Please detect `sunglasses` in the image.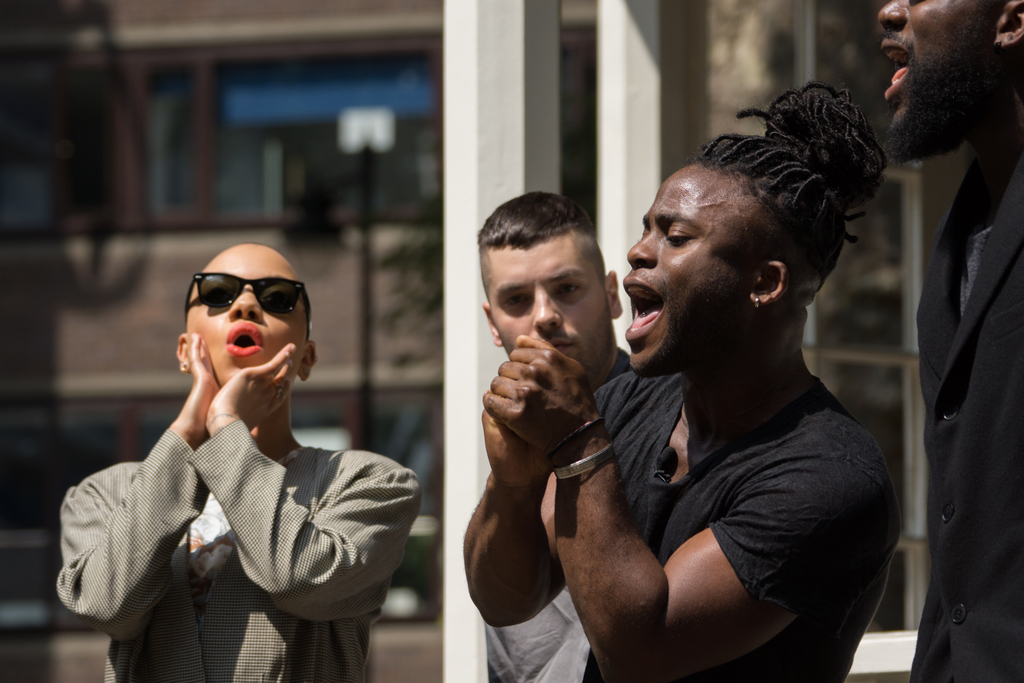
left=185, top=273, right=312, bottom=334.
